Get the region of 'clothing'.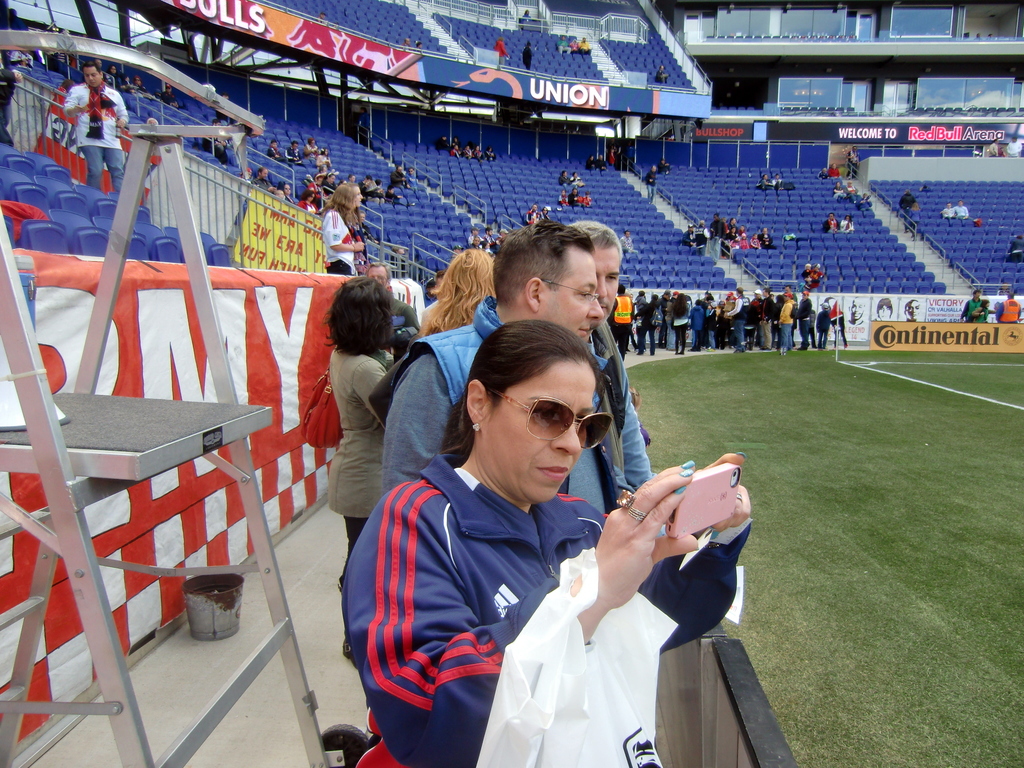
detection(582, 194, 590, 207).
